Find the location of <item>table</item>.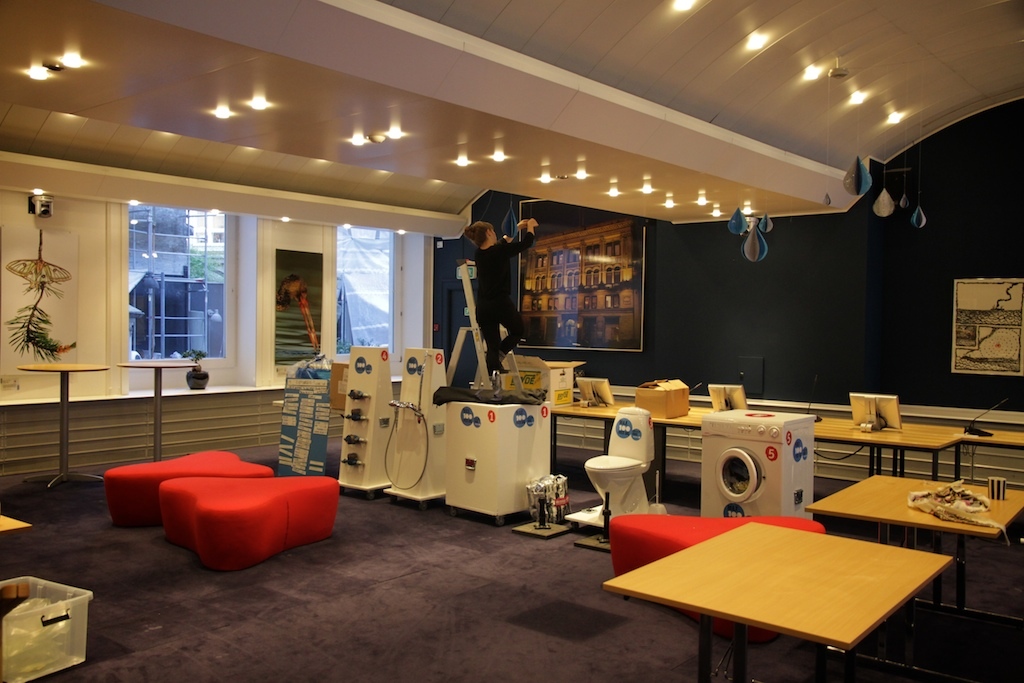
Location: <box>652,404,963,501</box>.
